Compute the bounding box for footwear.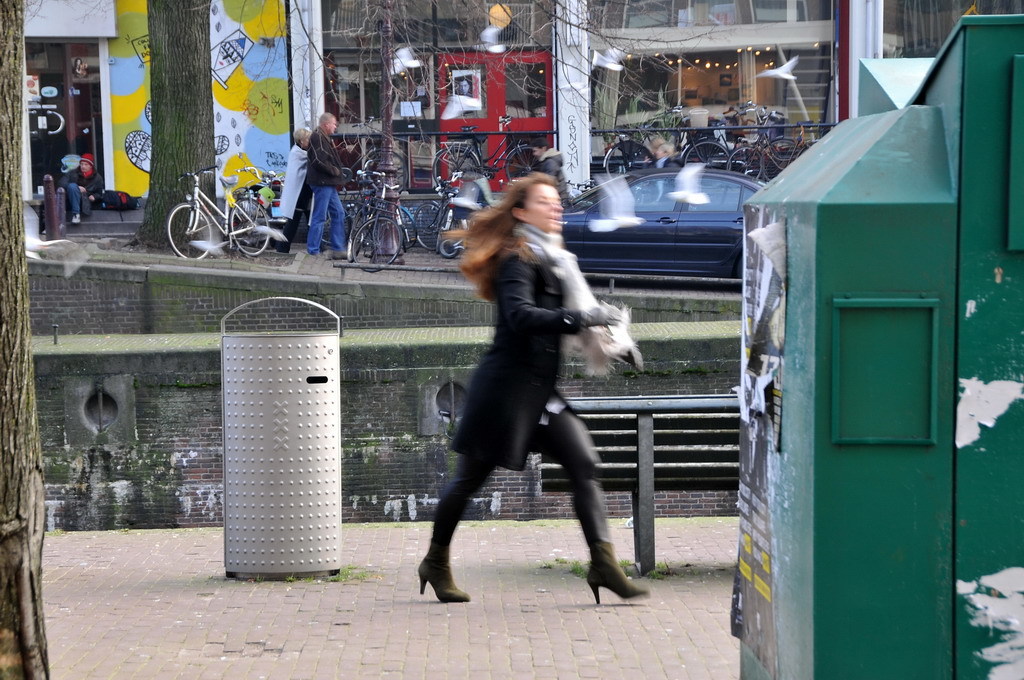
583/541/653/609.
